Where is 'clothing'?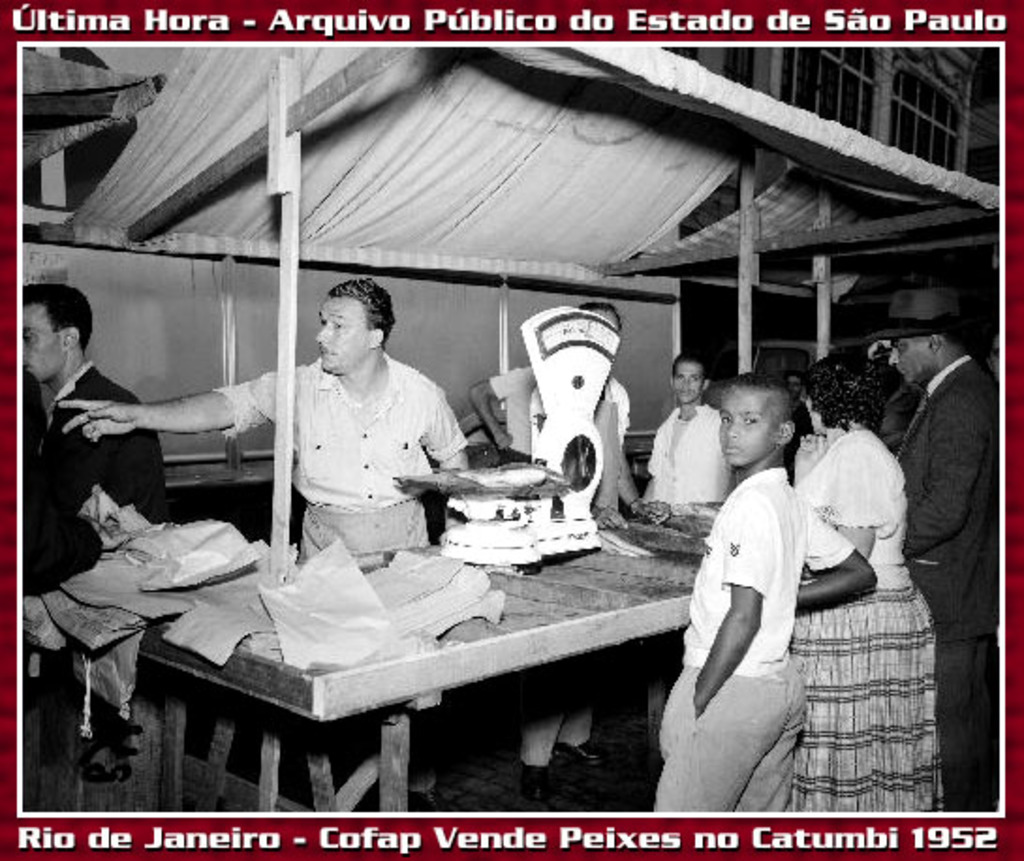
region(489, 353, 626, 767).
